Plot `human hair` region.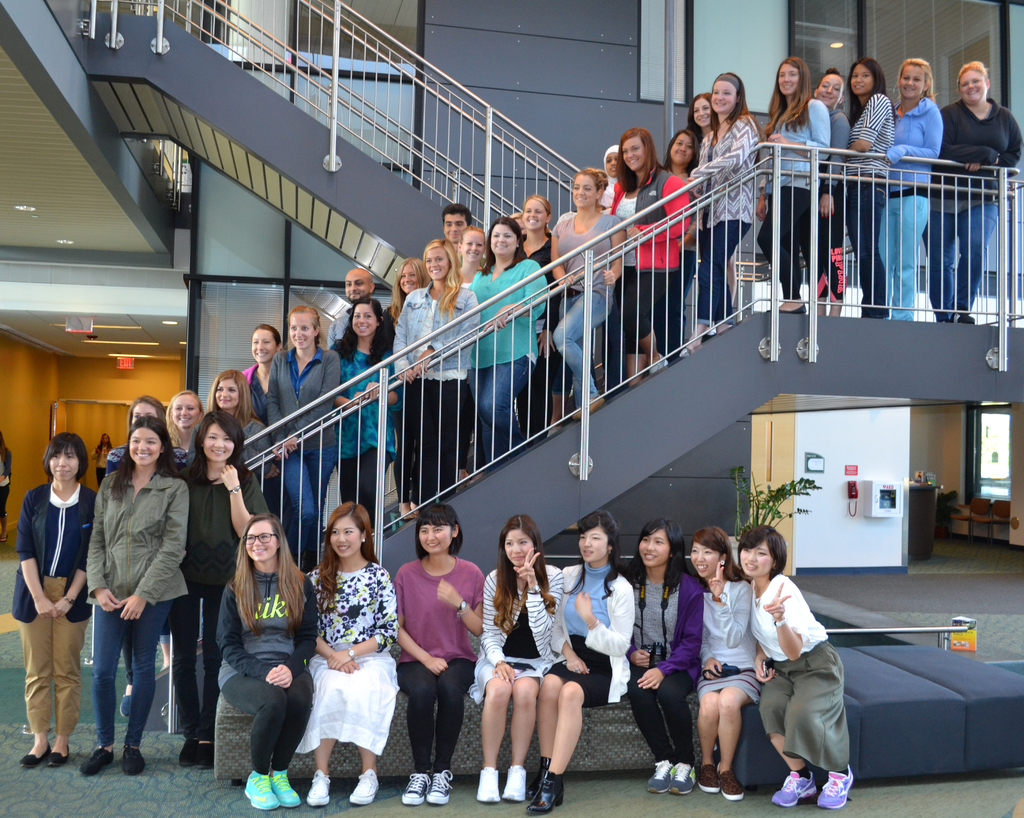
Plotted at [x1=509, y1=211, x2=517, y2=216].
